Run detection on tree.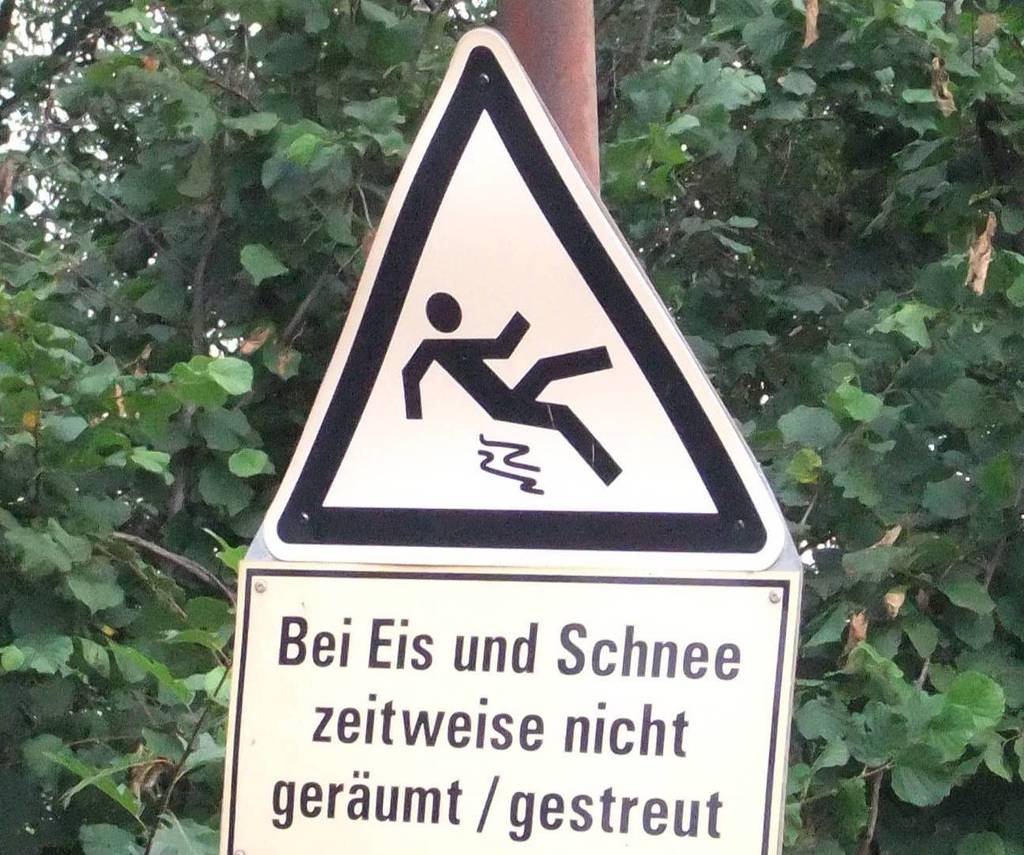
Result: (left=5, top=0, right=1023, bottom=854).
